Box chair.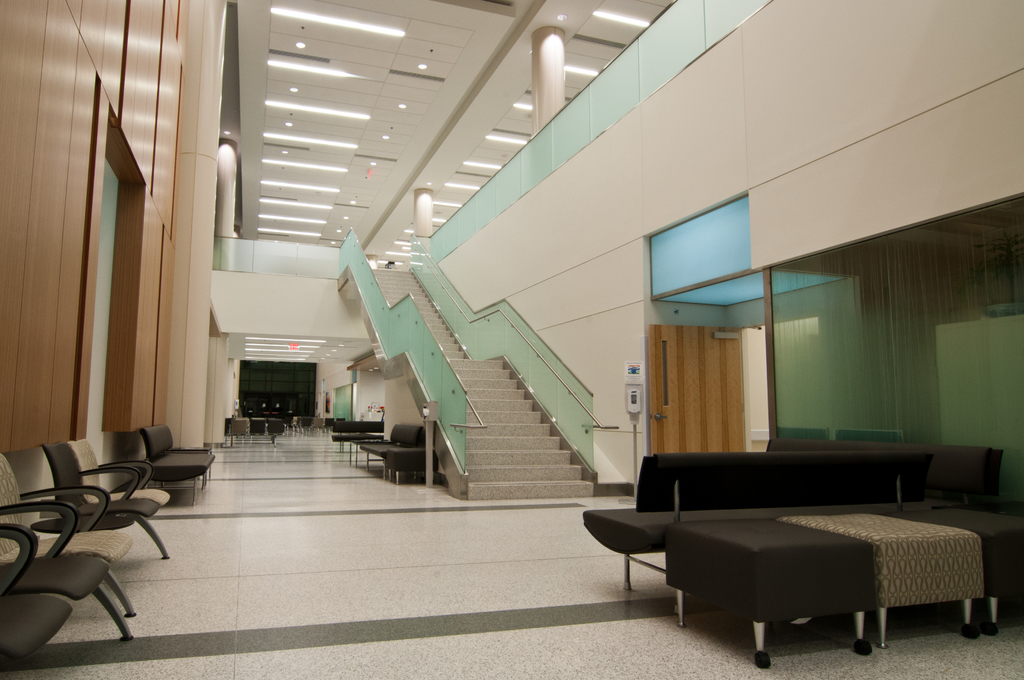
x1=0 y1=522 x2=74 y2=667.
